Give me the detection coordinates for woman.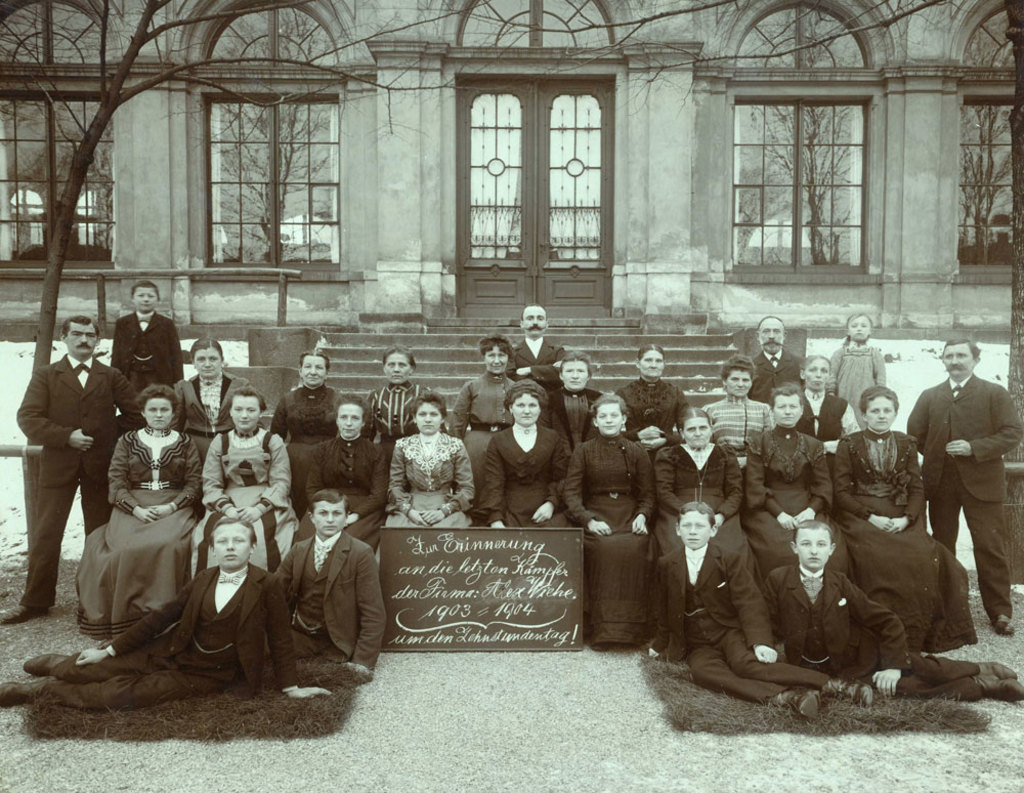
{"x1": 559, "y1": 393, "x2": 656, "y2": 644}.
